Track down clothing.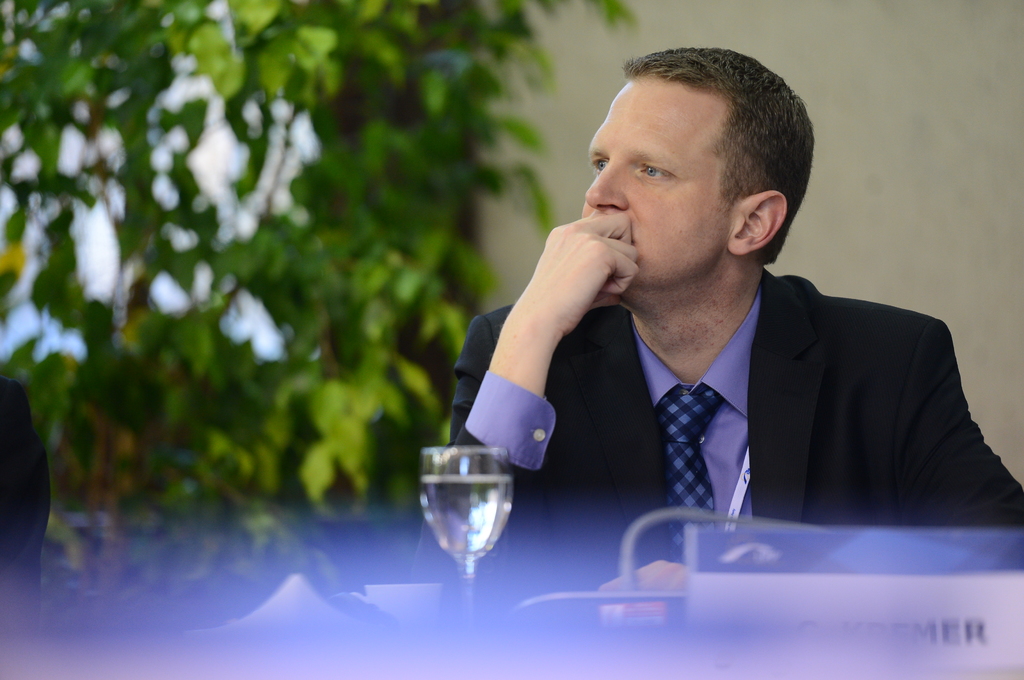
Tracked to [417, 242, 1023, 529].
